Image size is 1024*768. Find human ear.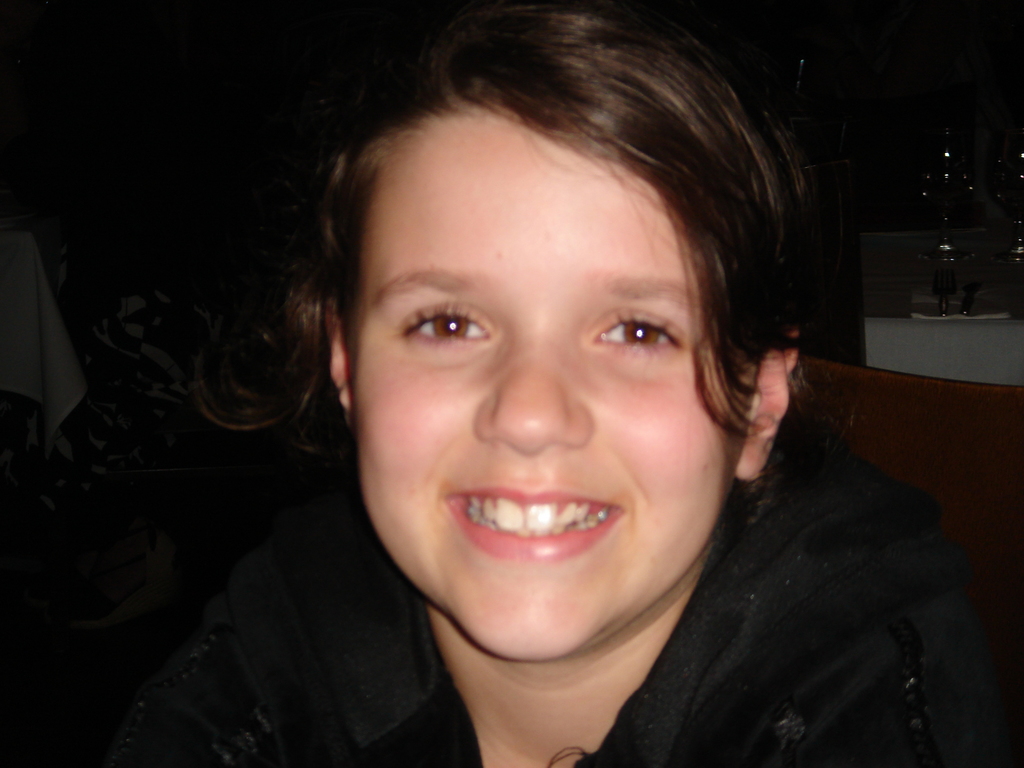
<region>324, 295, 351, 427</region>.
